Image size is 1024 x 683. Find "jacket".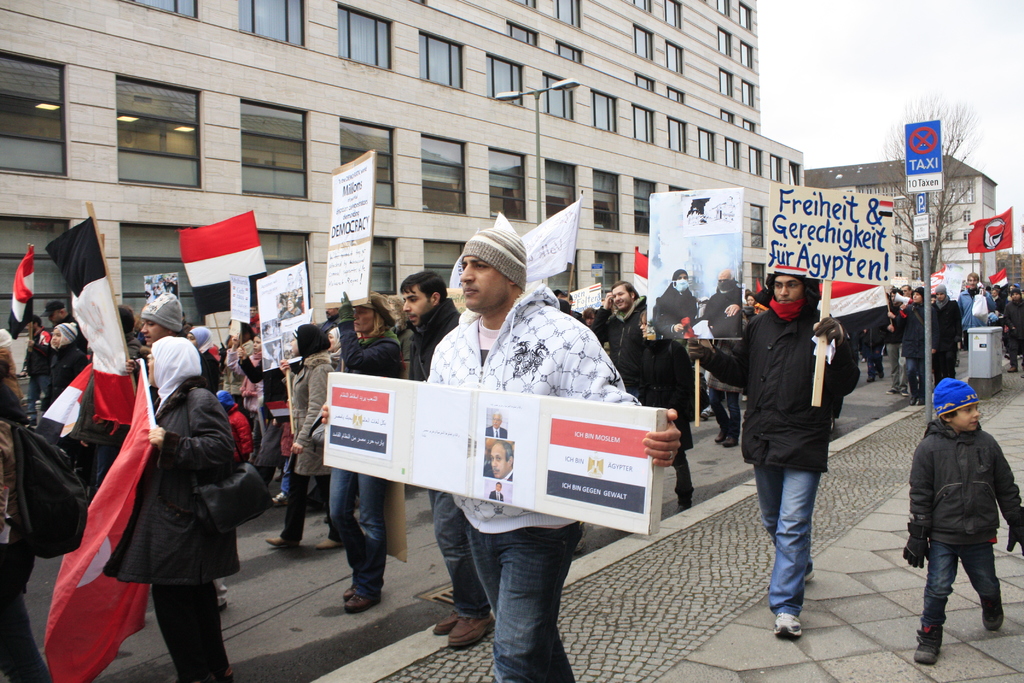
111 378 268 587.
